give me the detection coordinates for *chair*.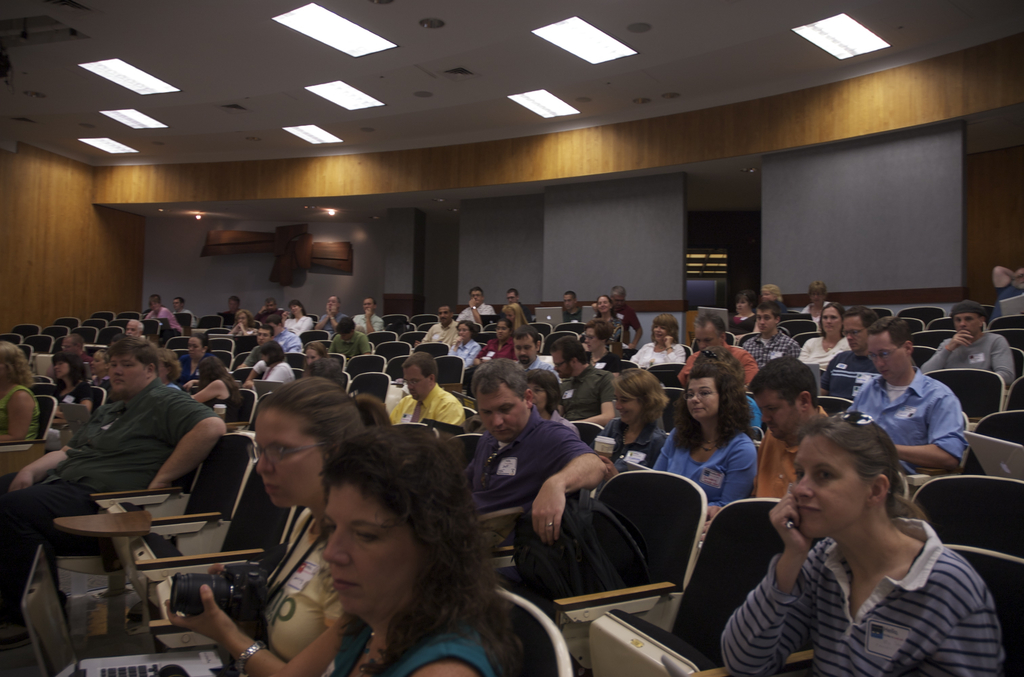
[367,332,399,343].
